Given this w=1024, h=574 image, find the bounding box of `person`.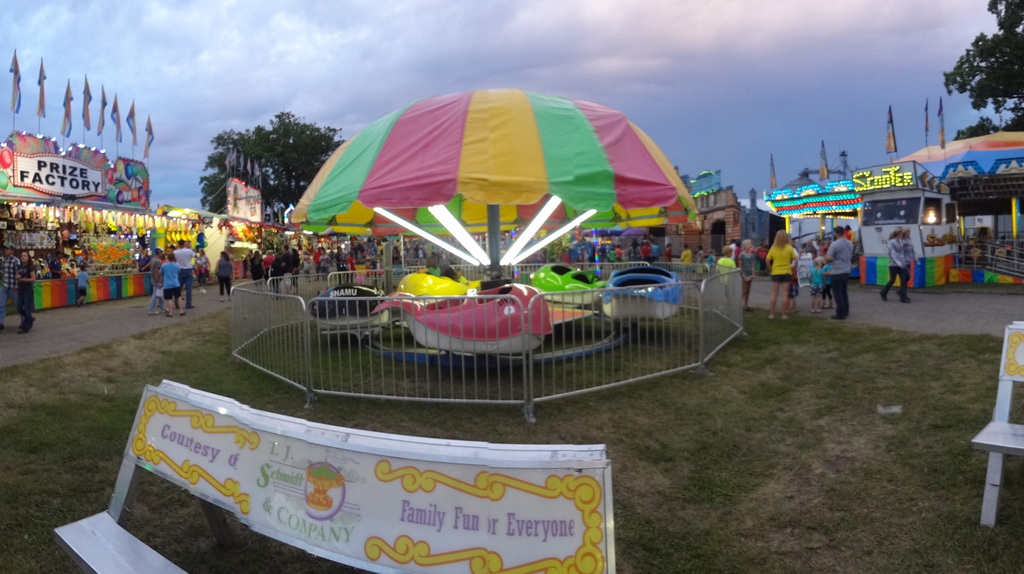
rect(823, 223, 854, 323).
